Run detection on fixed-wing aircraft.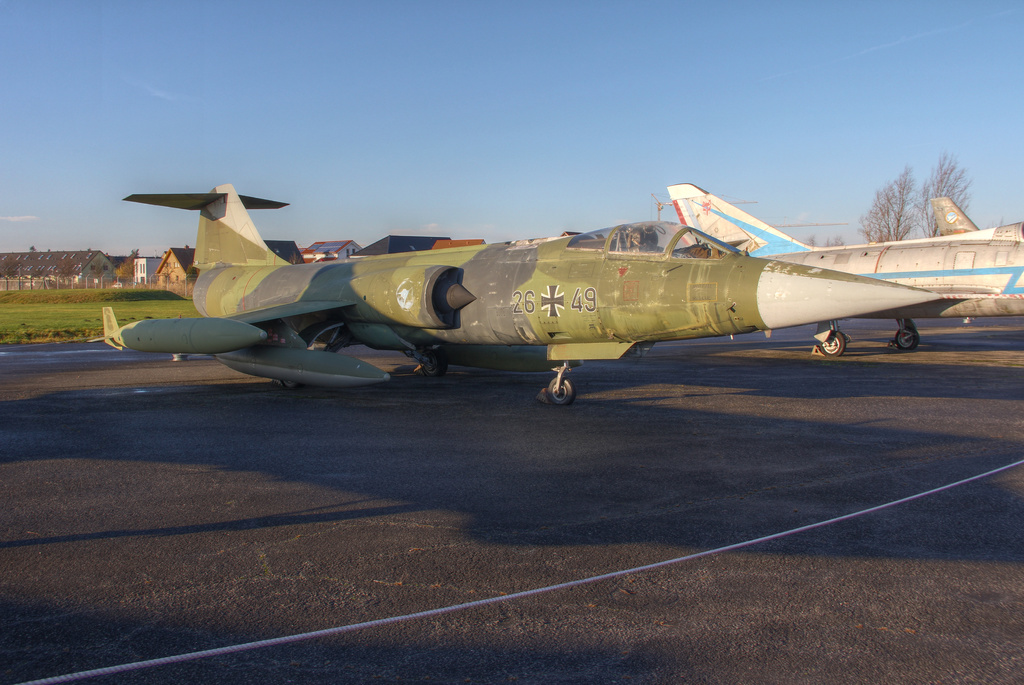
Result: [left=927, top=196, right=1023, bottom=245].
